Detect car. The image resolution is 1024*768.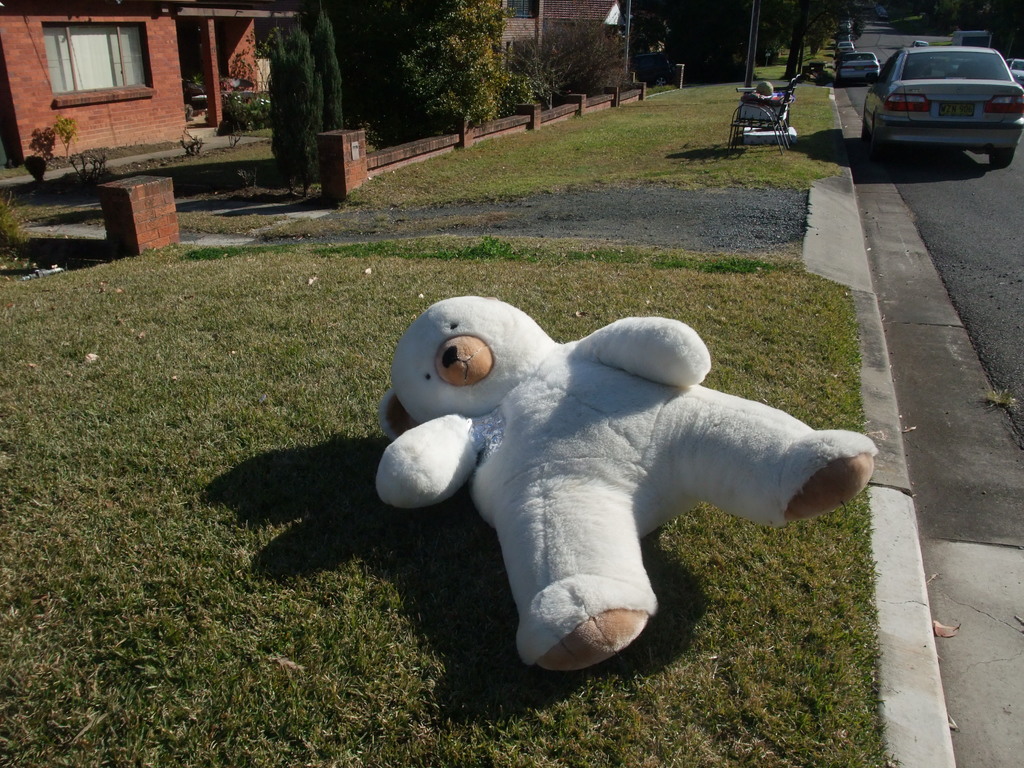
(x1=864, y1=49, x2=1023, y2=168).
